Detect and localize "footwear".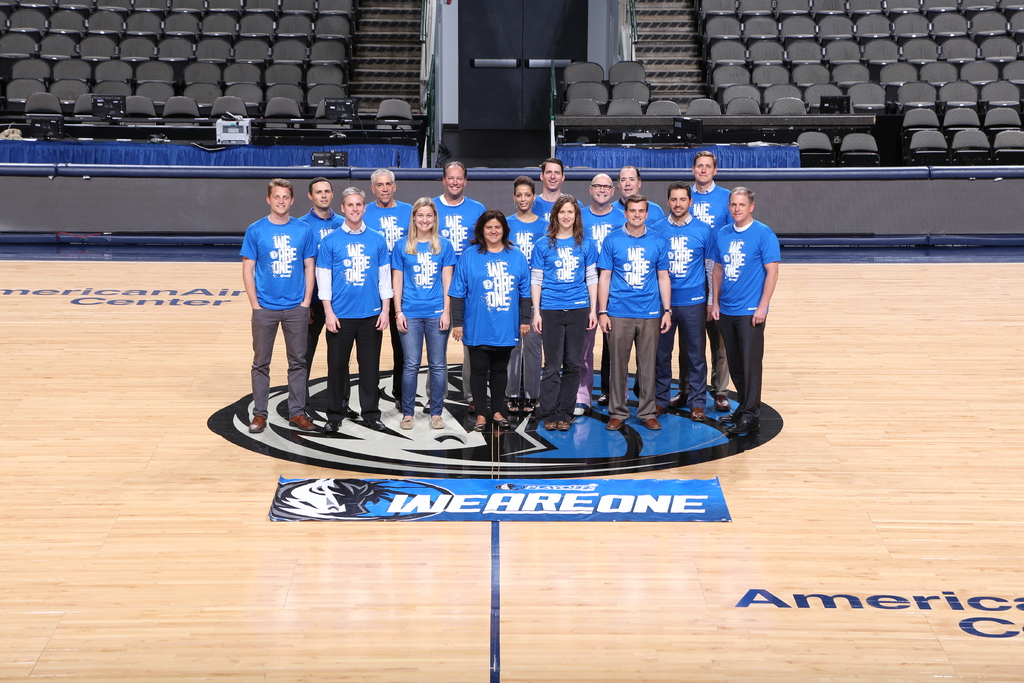
Localized at [left=321, top=416, right=343, bottom=432].
